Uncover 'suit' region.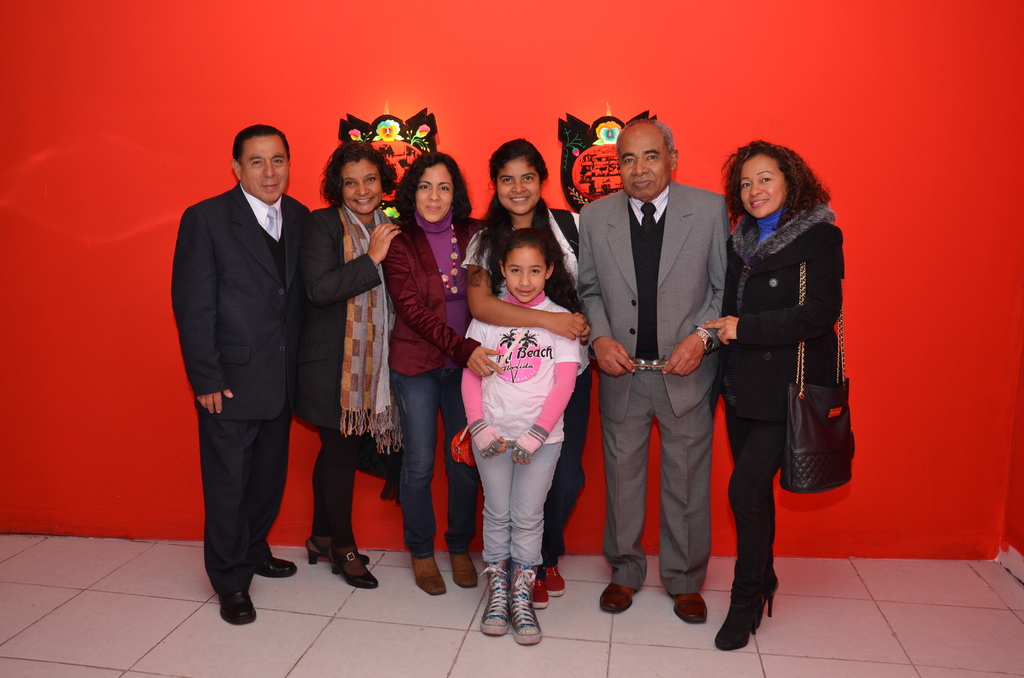
Uncovered: (left=168, top=120, right=322, bottom=618).
